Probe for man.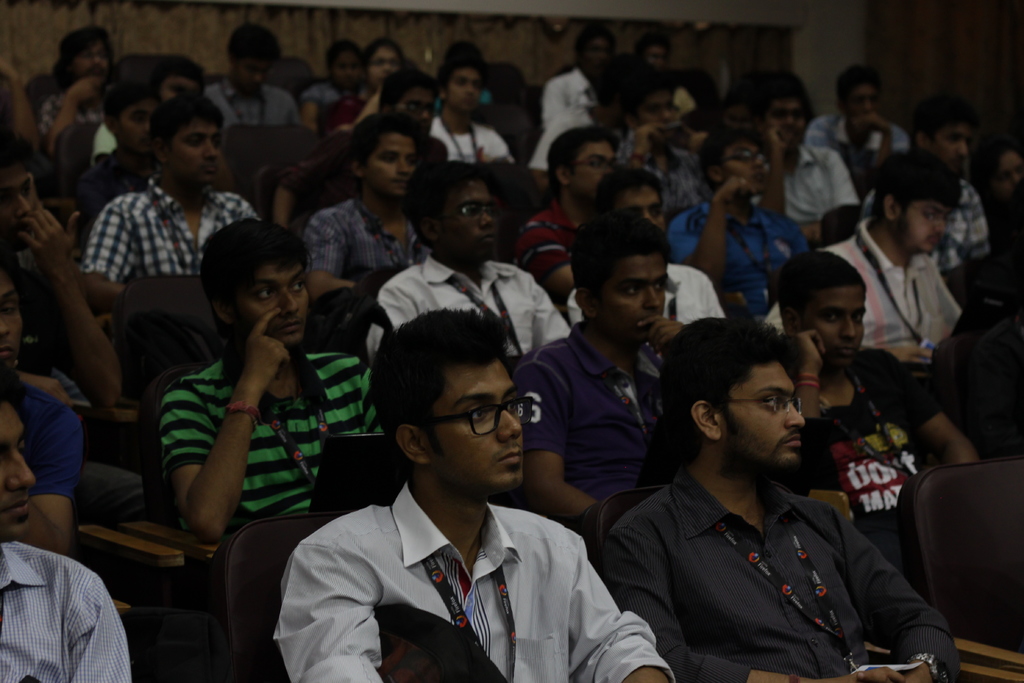
Probe result: 767/247/987/555.
